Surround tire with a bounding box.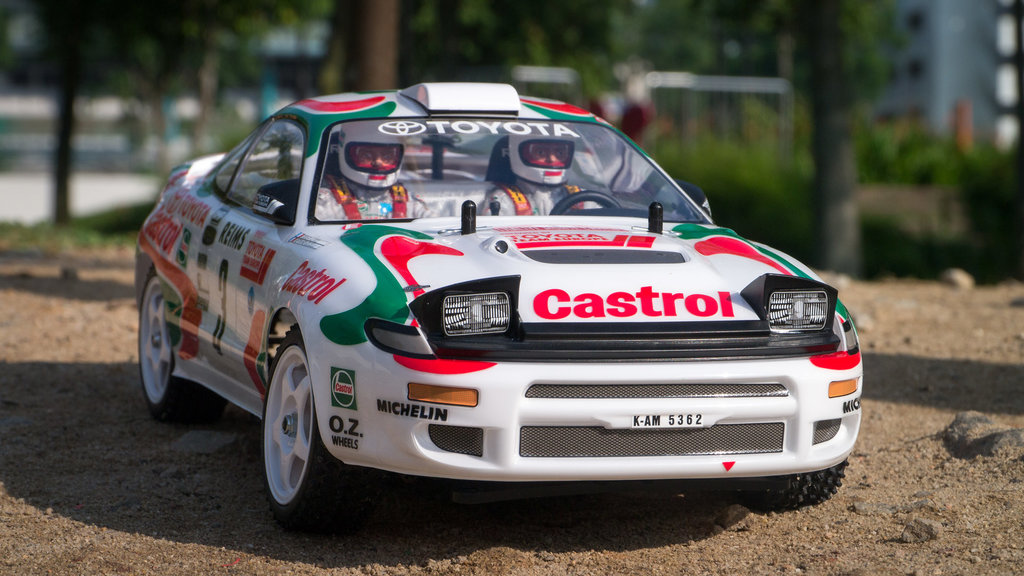
box(136, 264, 210, 425).
